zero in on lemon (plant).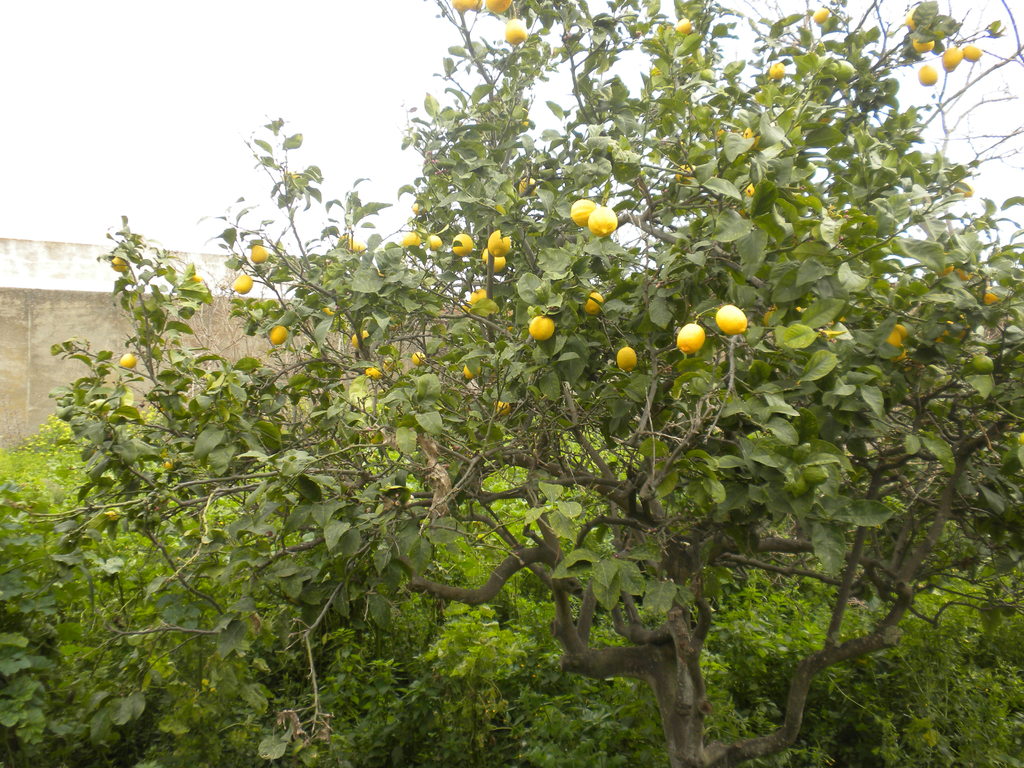
Zeroed in: (left=463, top=367, right=478, bottom=379).
